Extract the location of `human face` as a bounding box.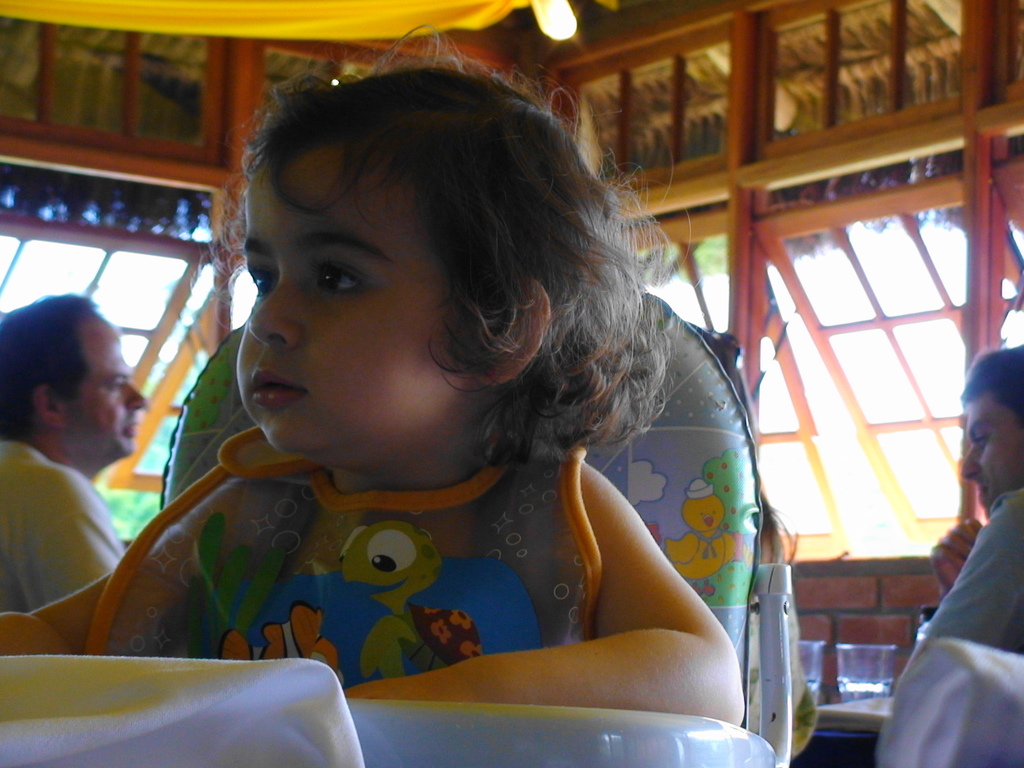
x1=65, y1=315, x2=150, y2=463.
